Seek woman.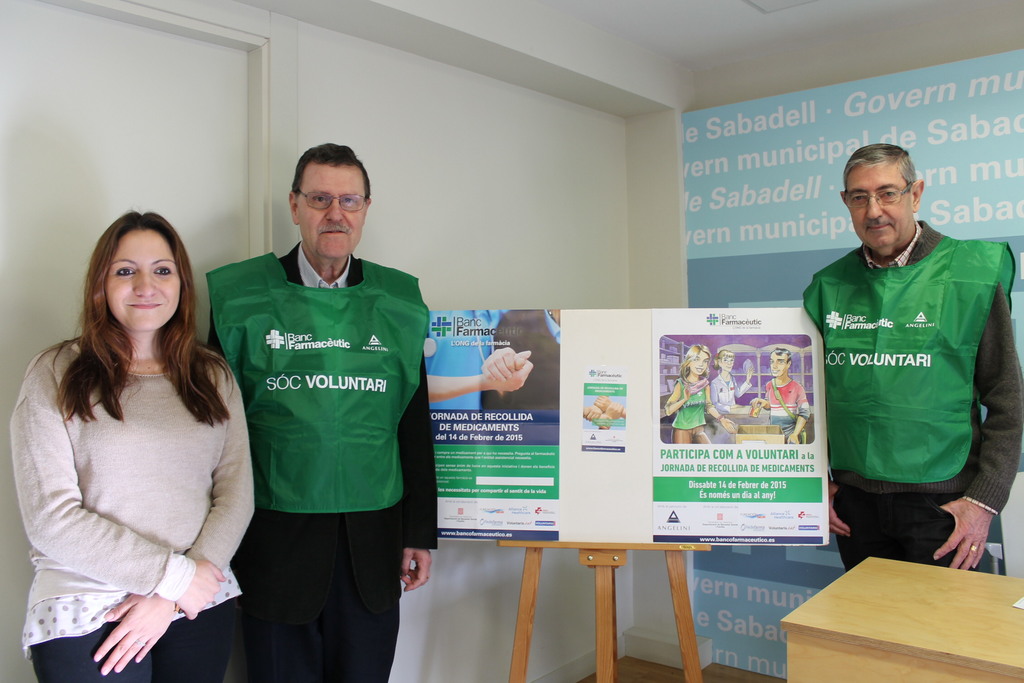
0:191:273:665.
